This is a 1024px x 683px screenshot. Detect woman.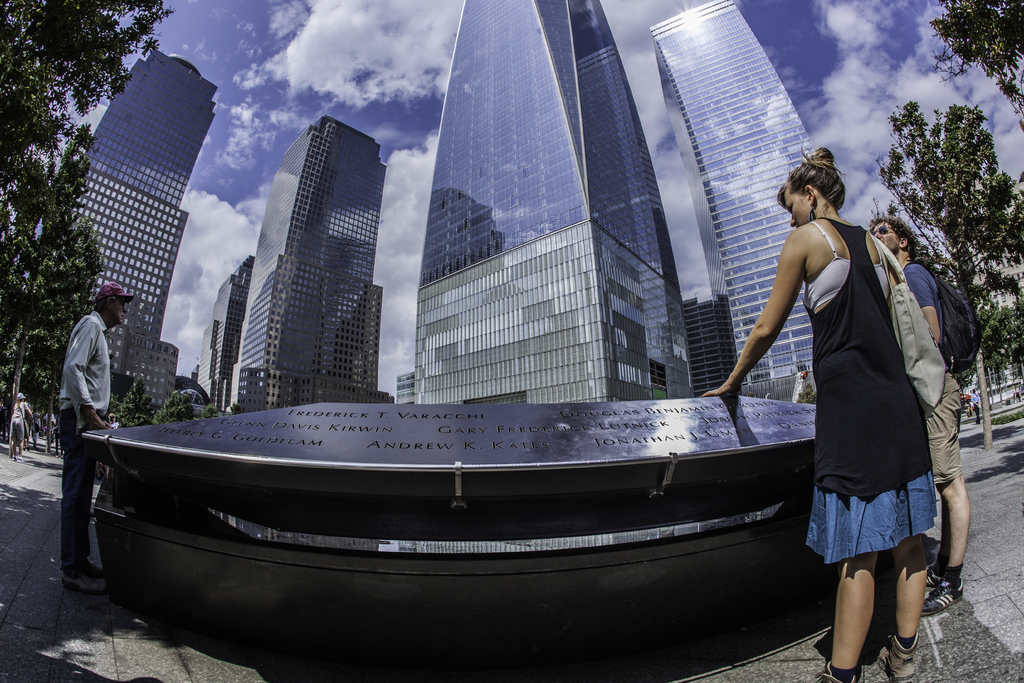
x1=8, y1=394, x2=34, y2=465.
